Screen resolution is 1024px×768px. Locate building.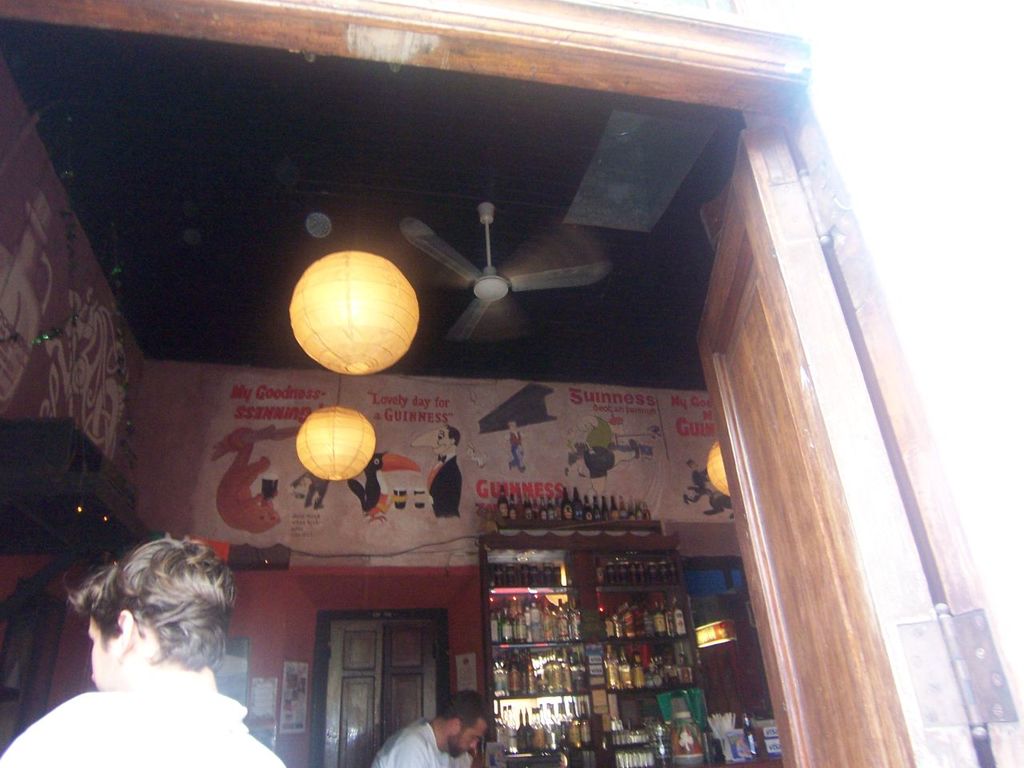
0/0/1023/767.
